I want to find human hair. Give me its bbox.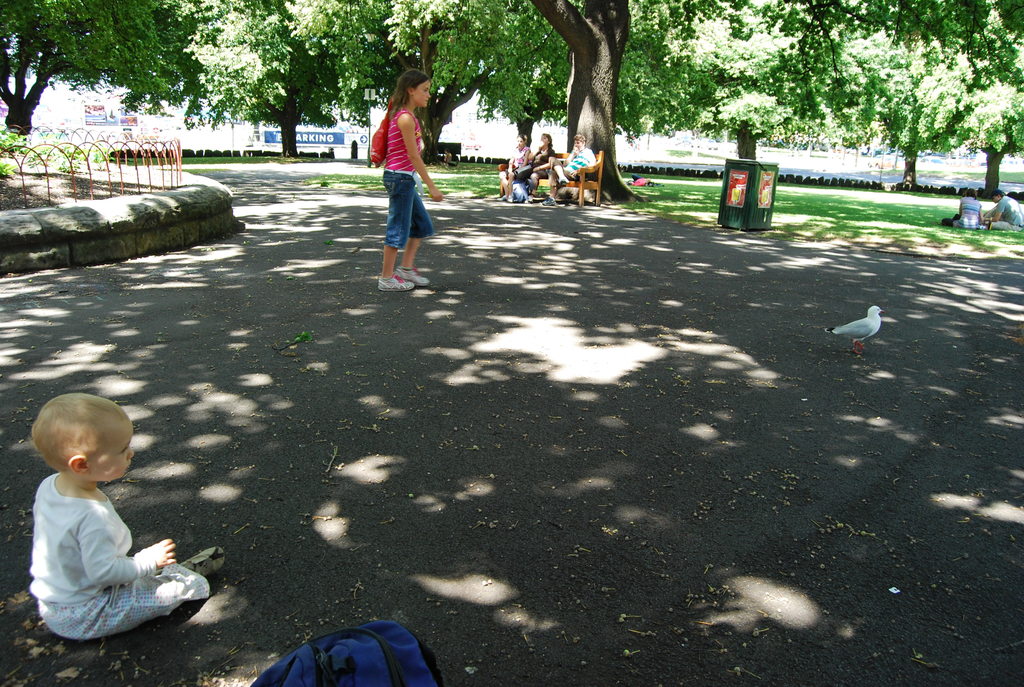
crop(26, 393, 128, 478).
